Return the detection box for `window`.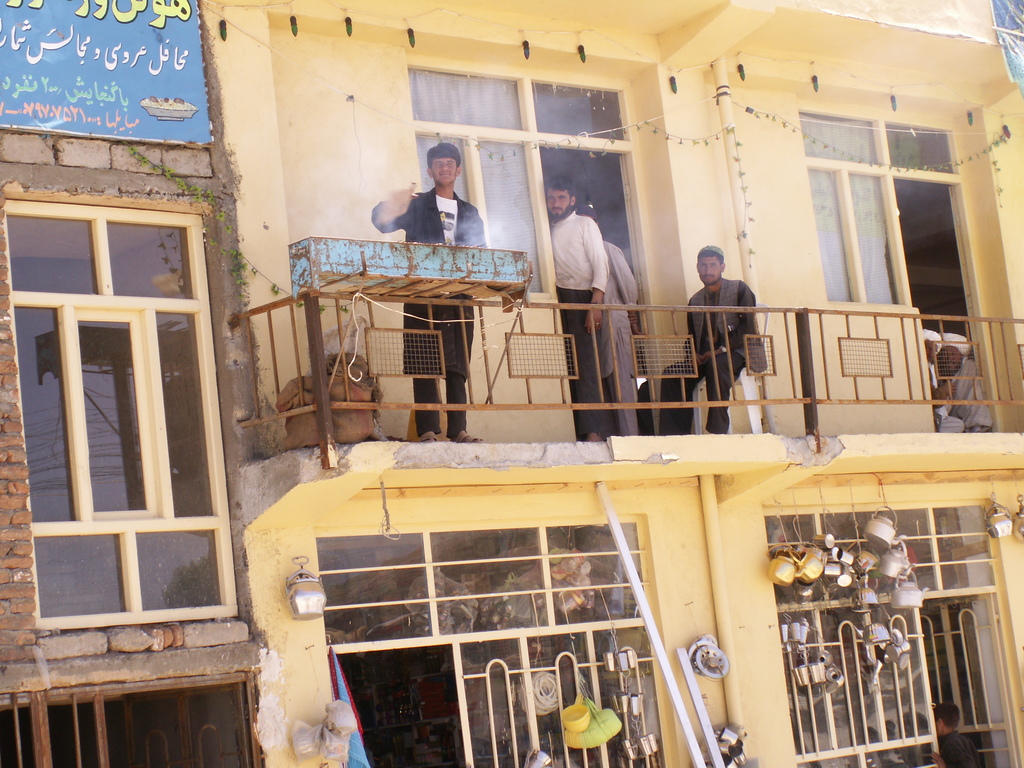
(803, 111, 877, 167).
